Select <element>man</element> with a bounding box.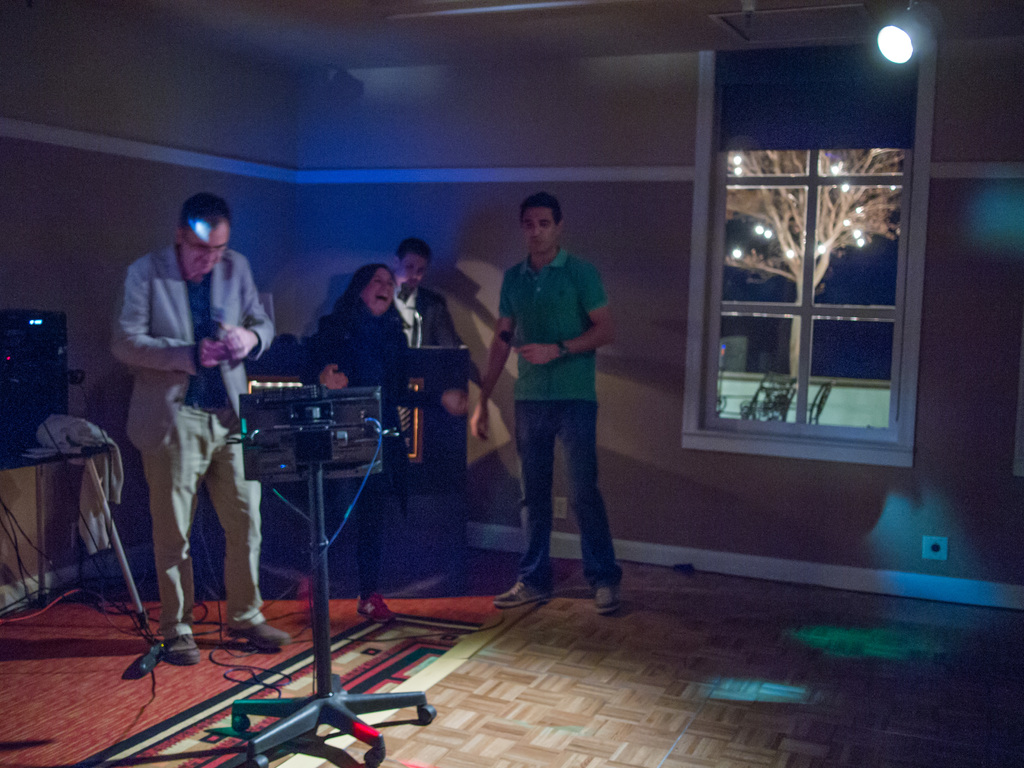
<region>392, 241, 467, 348</region>.
